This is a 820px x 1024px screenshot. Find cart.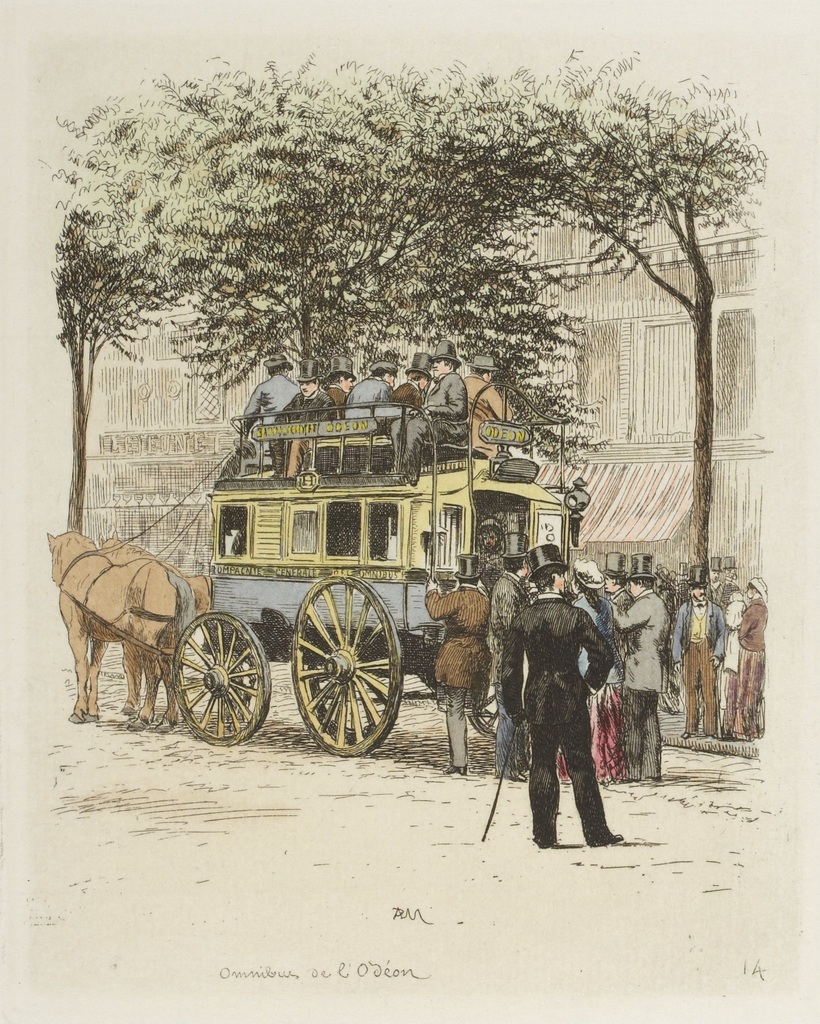
Bounding box: <region>81, 392, 586, 752</region>.
